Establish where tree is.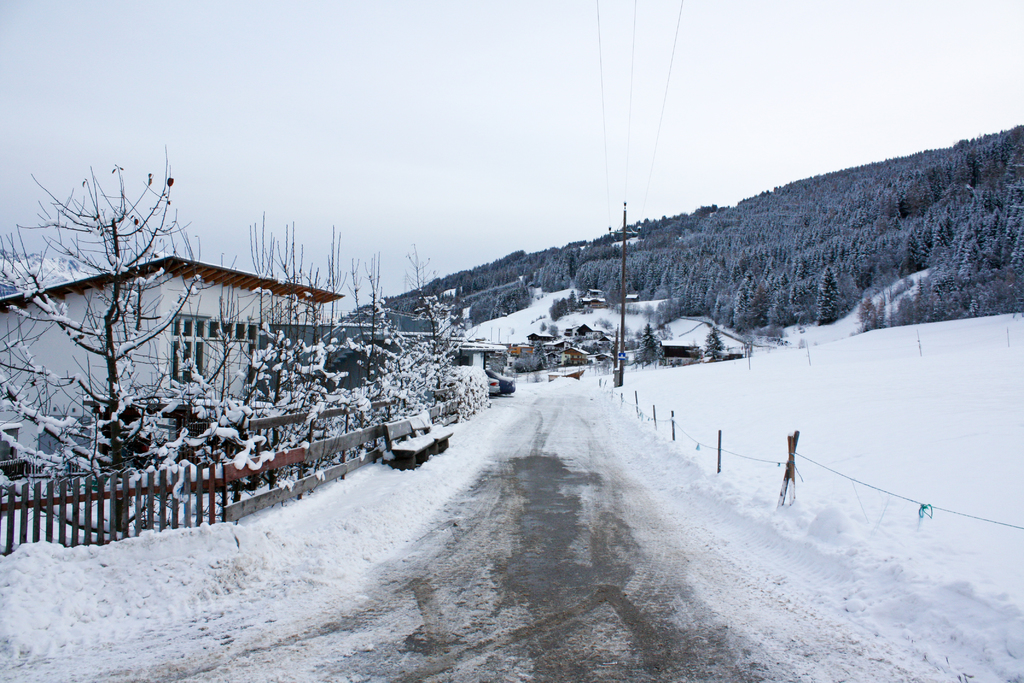
Established at BBox(4, 147, 210, 539).
